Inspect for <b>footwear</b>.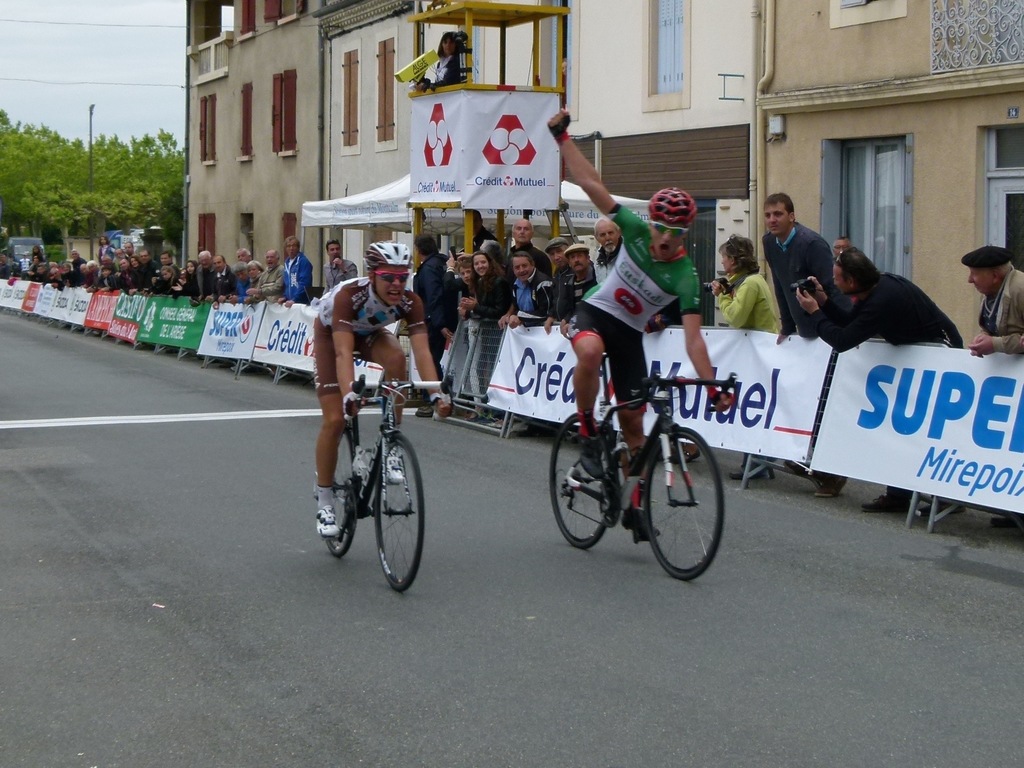
Inspection: [816,473,845,499].
